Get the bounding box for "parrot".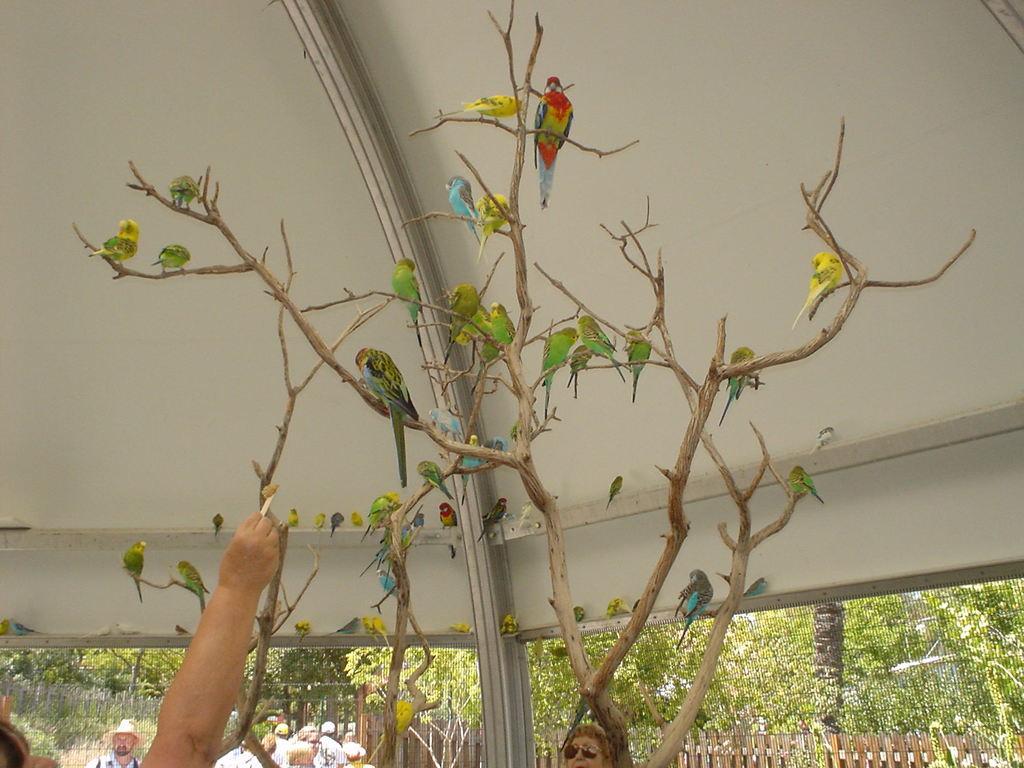
Rect(295, 622, 311, 642).
